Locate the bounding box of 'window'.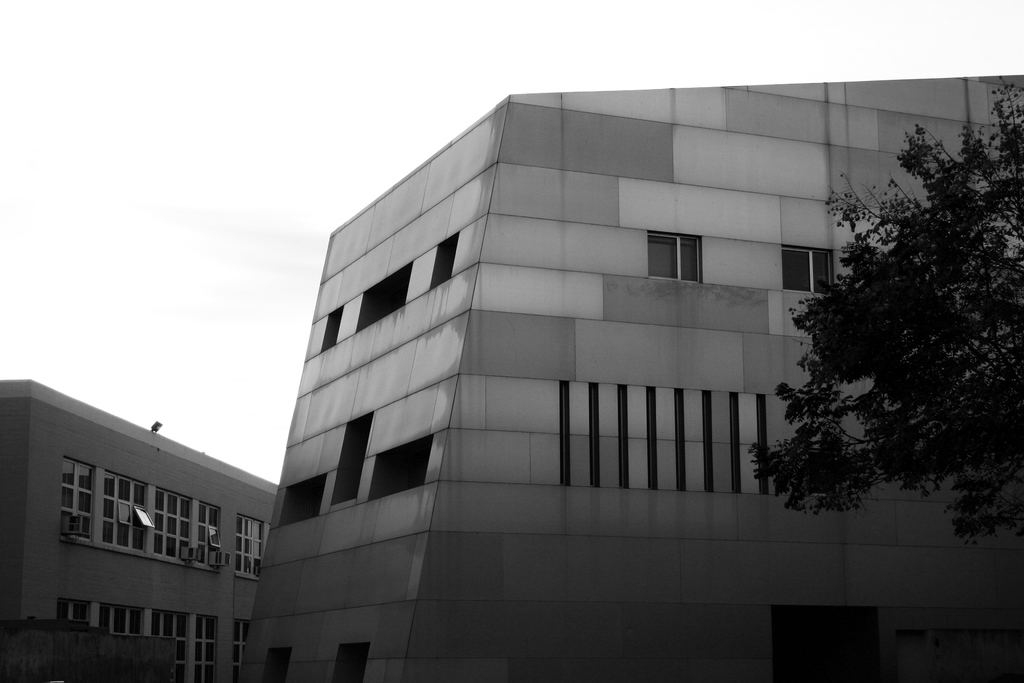
Bounding box: x1=237 y1=512 x2=264 y2=573.
